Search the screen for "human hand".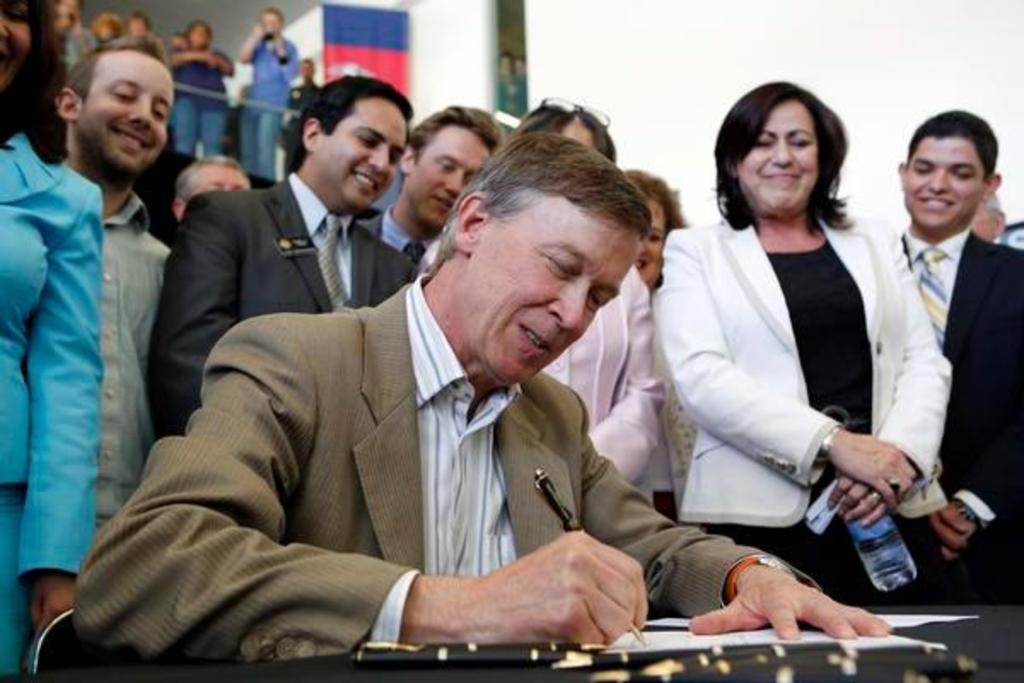
Found at pyautogui.locateOnScreen(24, 572, 82, 639).
